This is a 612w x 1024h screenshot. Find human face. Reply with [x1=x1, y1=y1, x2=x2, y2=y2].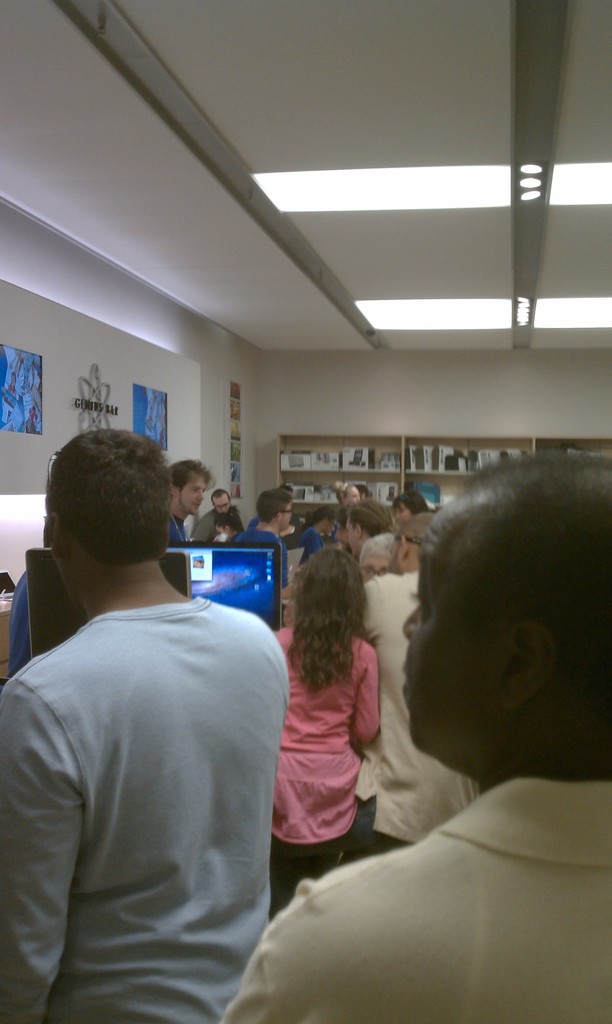
[x1=271, y1=502, x2=292, y2=527].
